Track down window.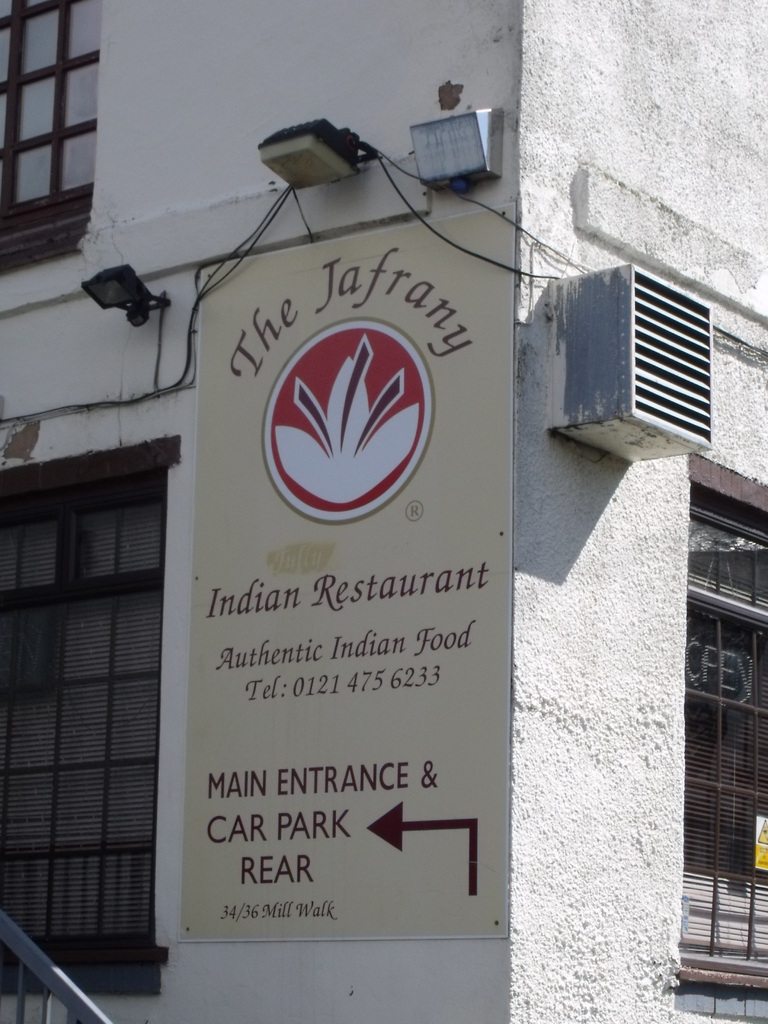
Tracked to l=0, t=0, r=103, b=273.
